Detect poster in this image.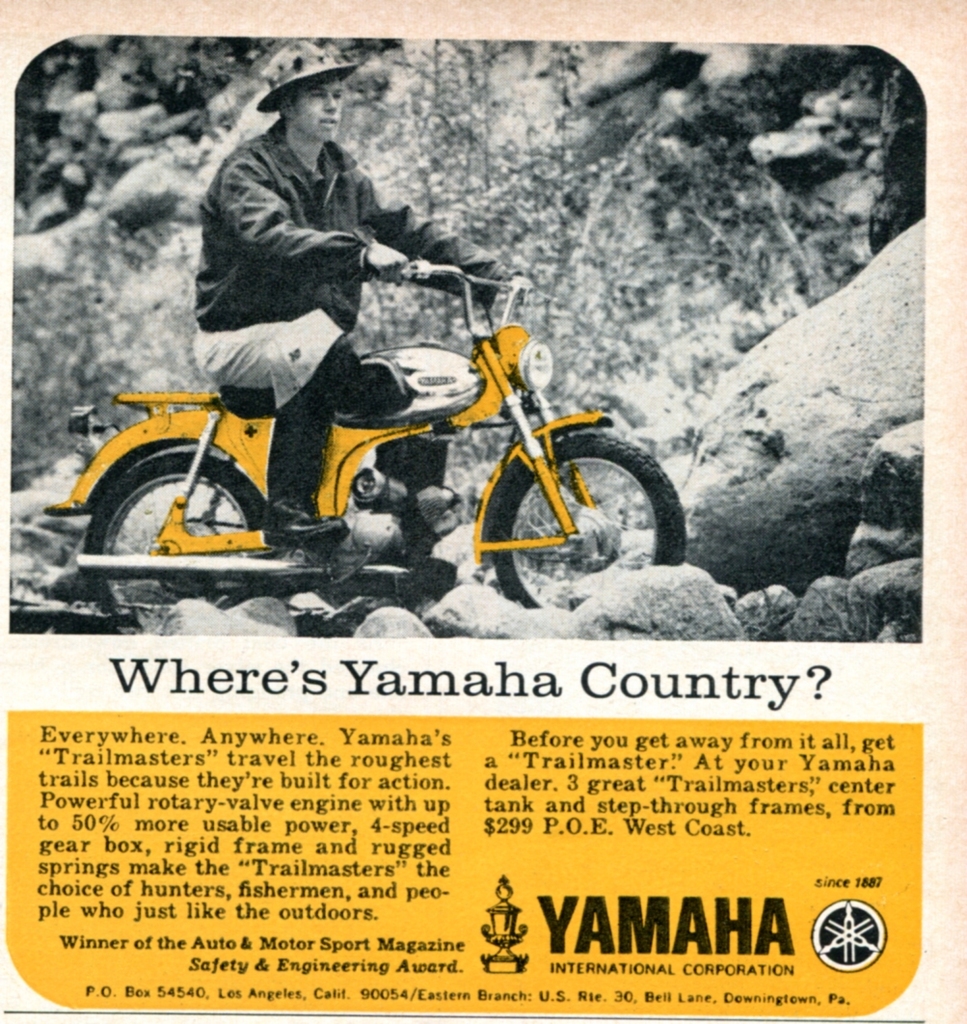
Detection: detection(0, 0, 966, 1020).
